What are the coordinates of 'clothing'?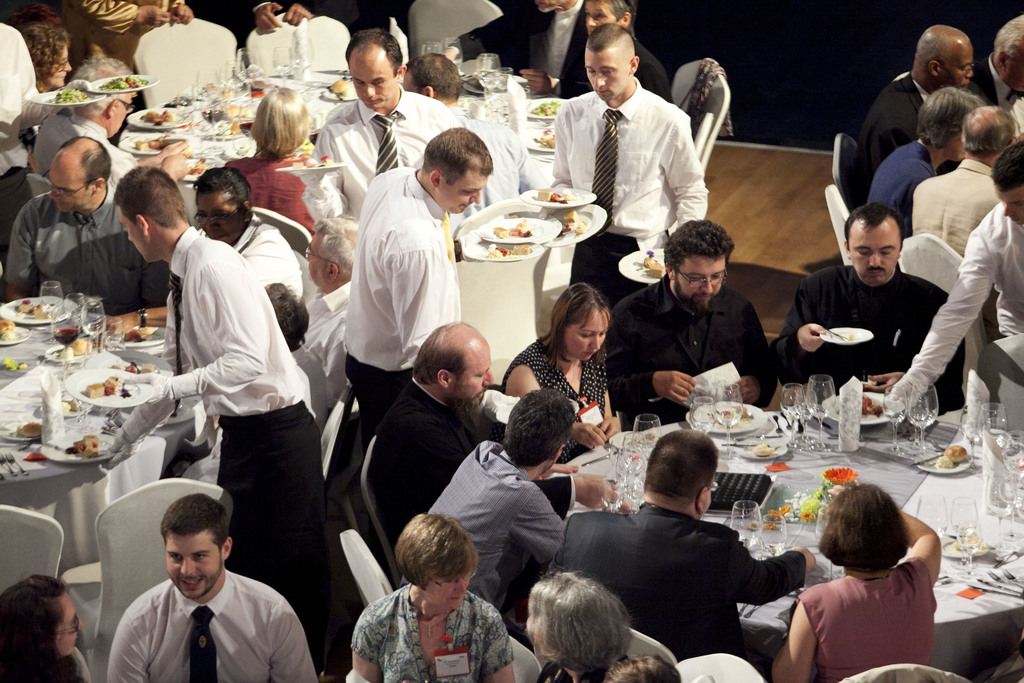
<region>83, 551, 304, 682</region>.
